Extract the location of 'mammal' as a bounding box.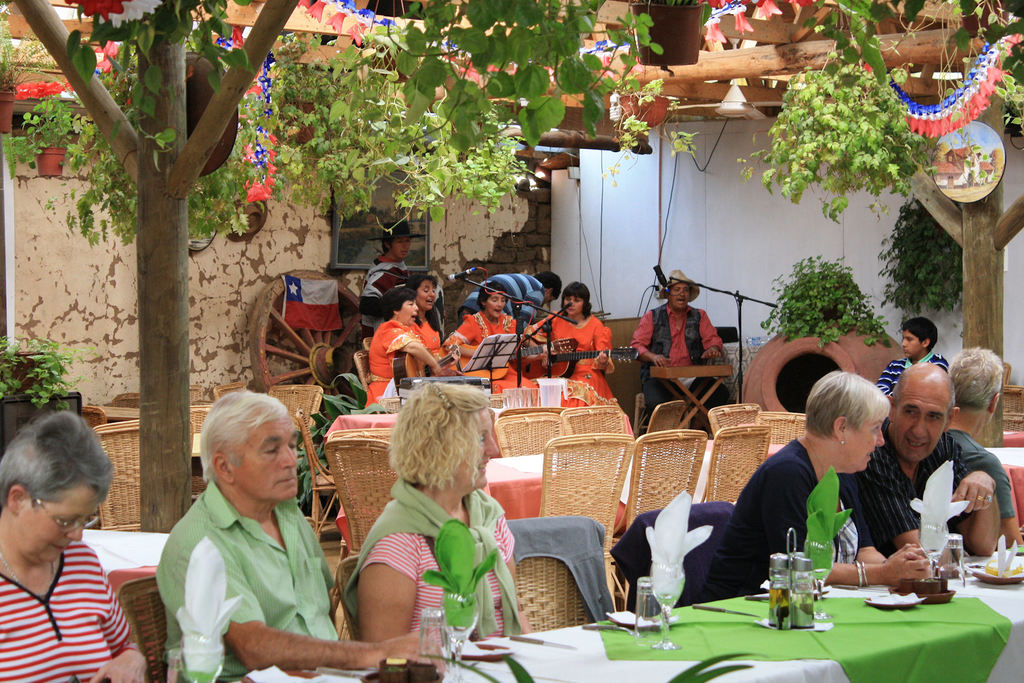
box=[541, 274, 615, 409].
